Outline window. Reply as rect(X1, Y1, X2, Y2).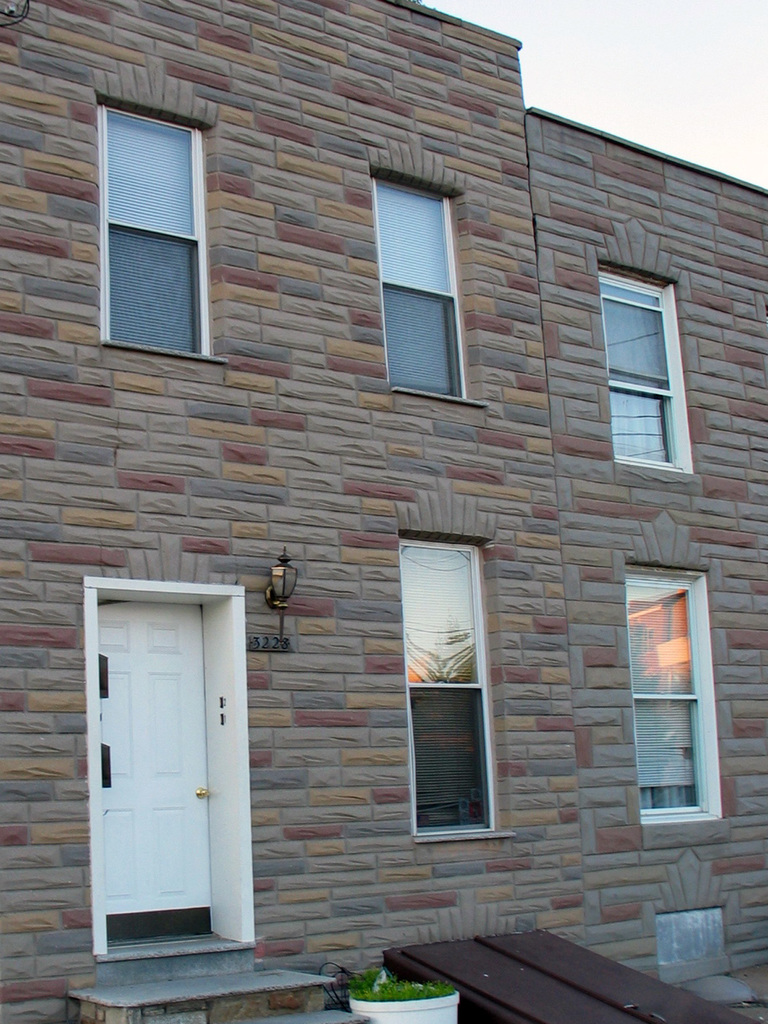
rect(411, 531, 504, 848).
